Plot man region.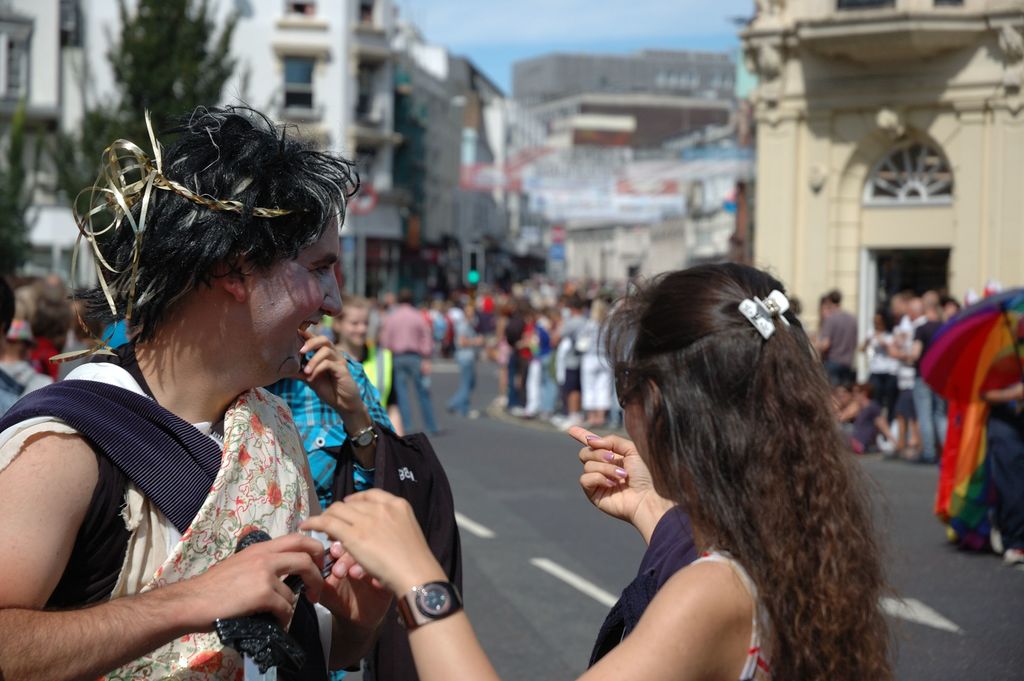
Plotted at bbox(0, 72, 399, 680).
